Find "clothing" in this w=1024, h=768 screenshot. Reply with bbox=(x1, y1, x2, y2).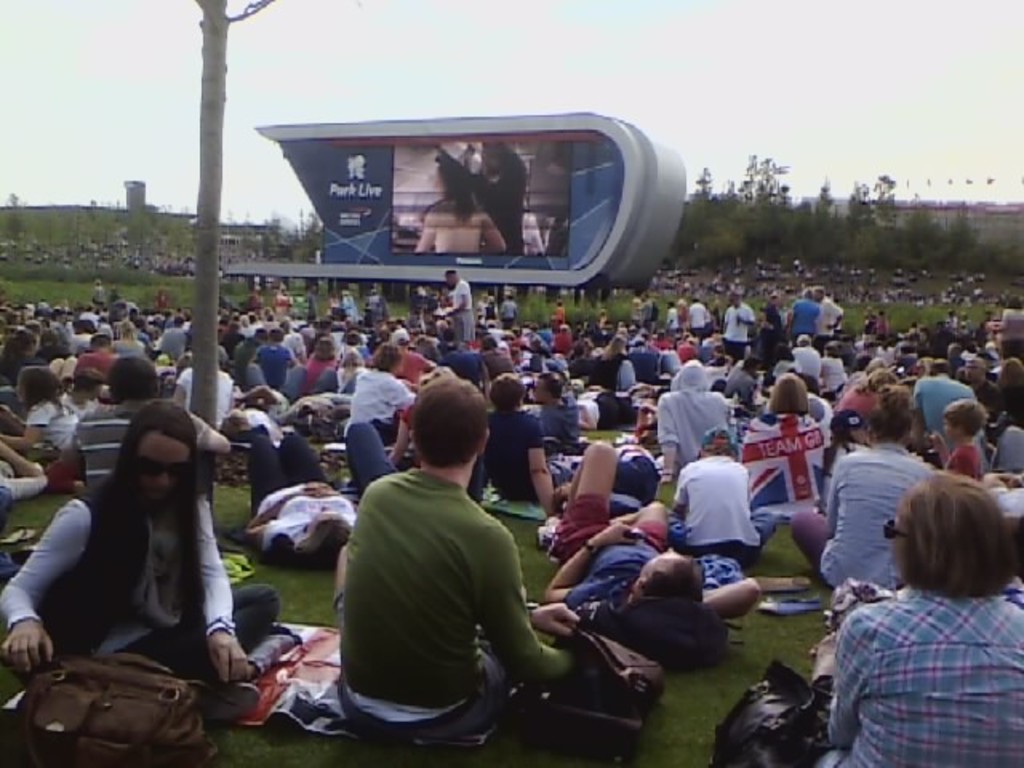
bbox=(178, 368, 237, 424).
